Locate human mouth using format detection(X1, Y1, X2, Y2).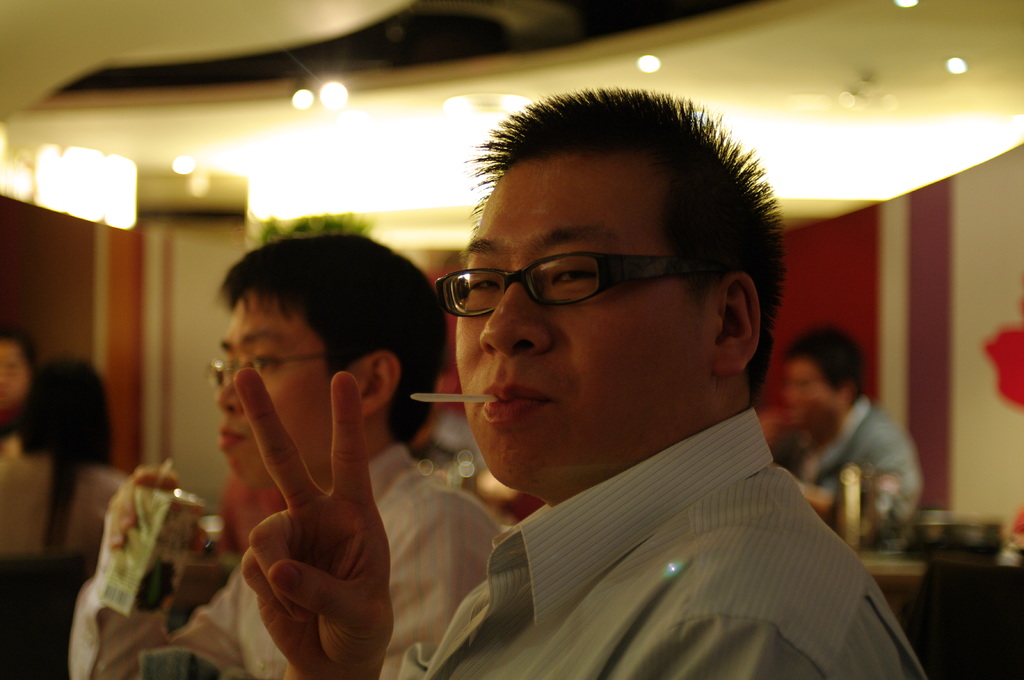
detection(479, 377, 552, 421).
